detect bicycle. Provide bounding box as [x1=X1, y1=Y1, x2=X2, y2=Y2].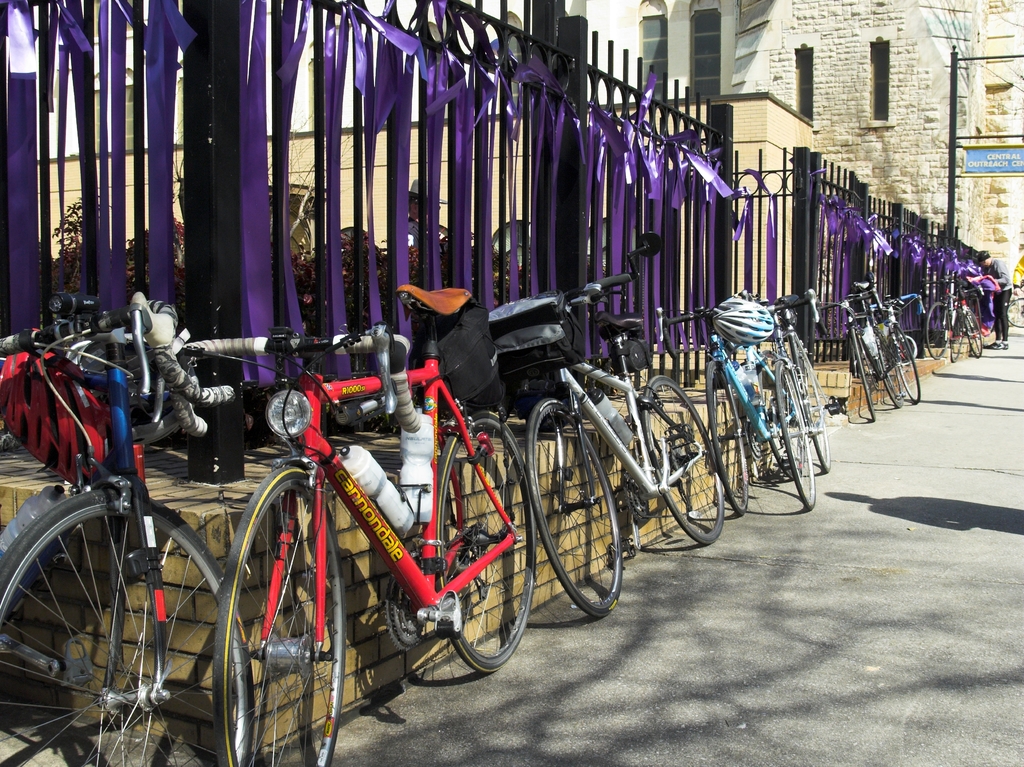
[x1=656, y1=290, x2=797, y2=512].
